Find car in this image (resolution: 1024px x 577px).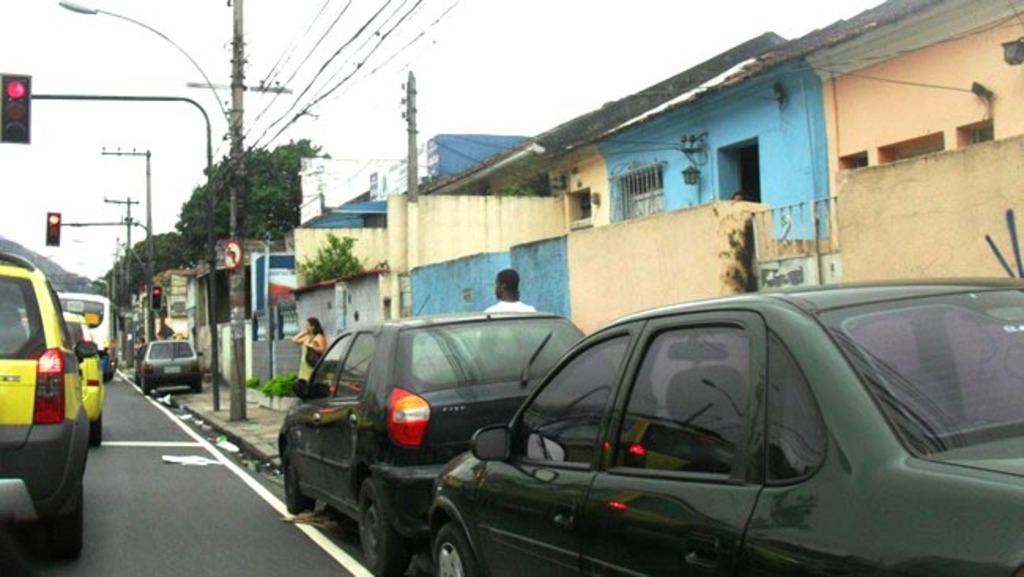
x1=0, y1=251, x2=91, y2=555.
